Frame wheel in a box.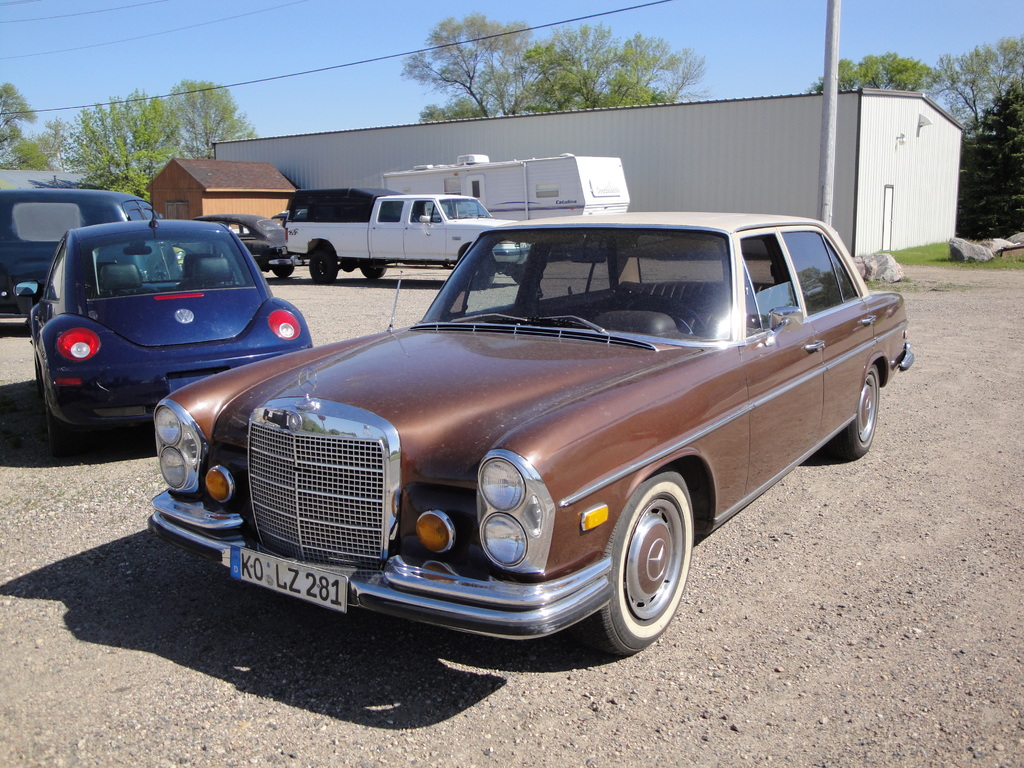
detection(272, 261, 297, 282).
